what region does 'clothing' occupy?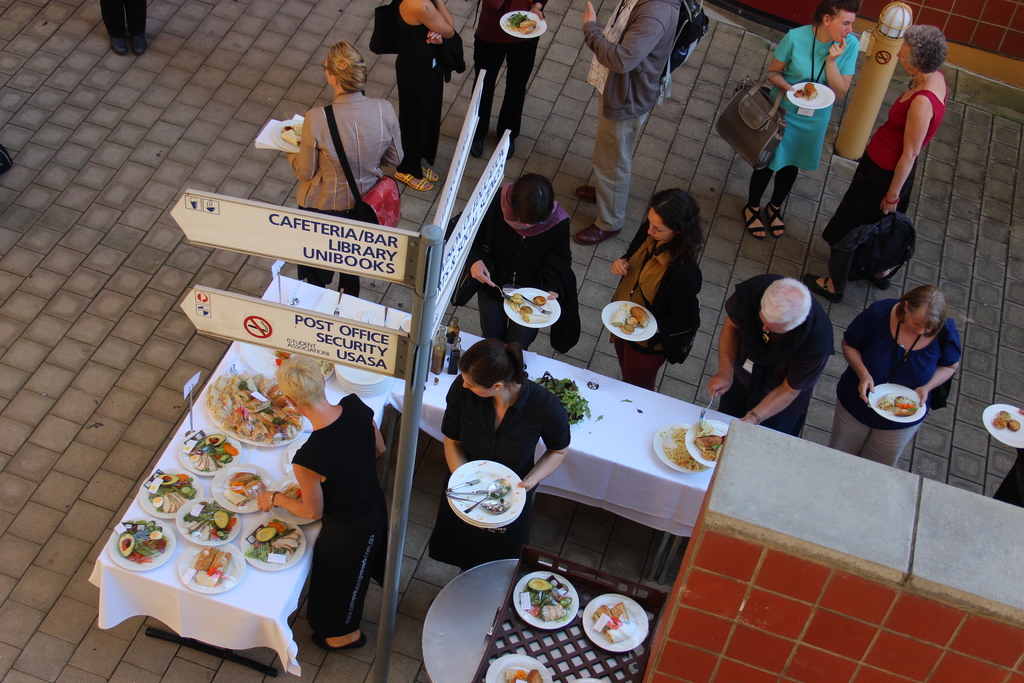
<bbox>283, 385, 383, 639</bbox>.
